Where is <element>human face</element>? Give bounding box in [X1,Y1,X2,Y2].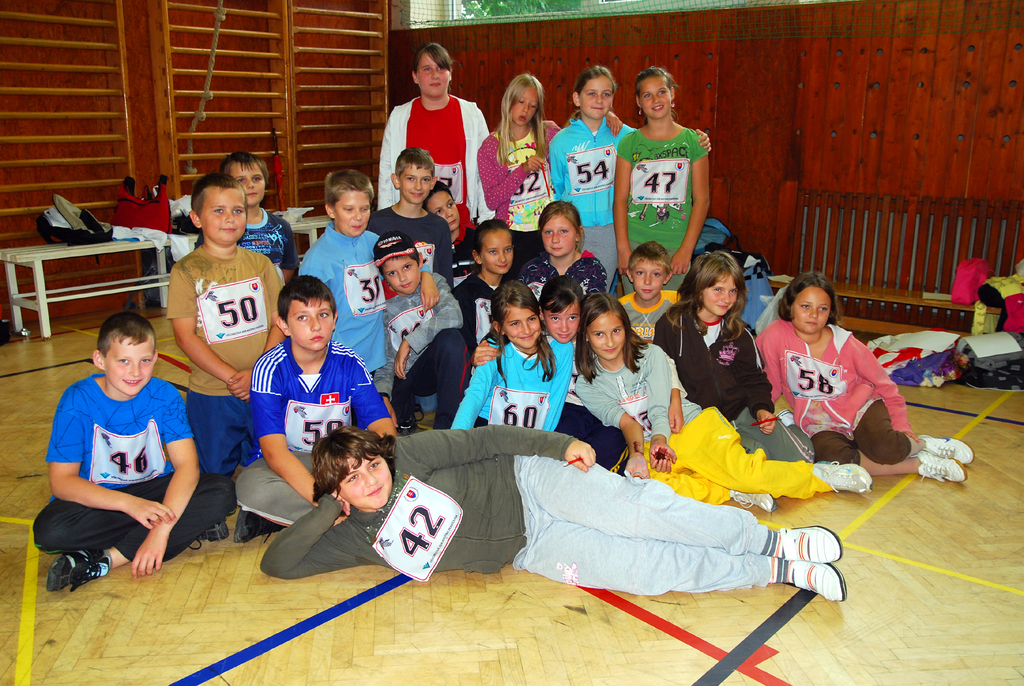
[431,186,458,235].
